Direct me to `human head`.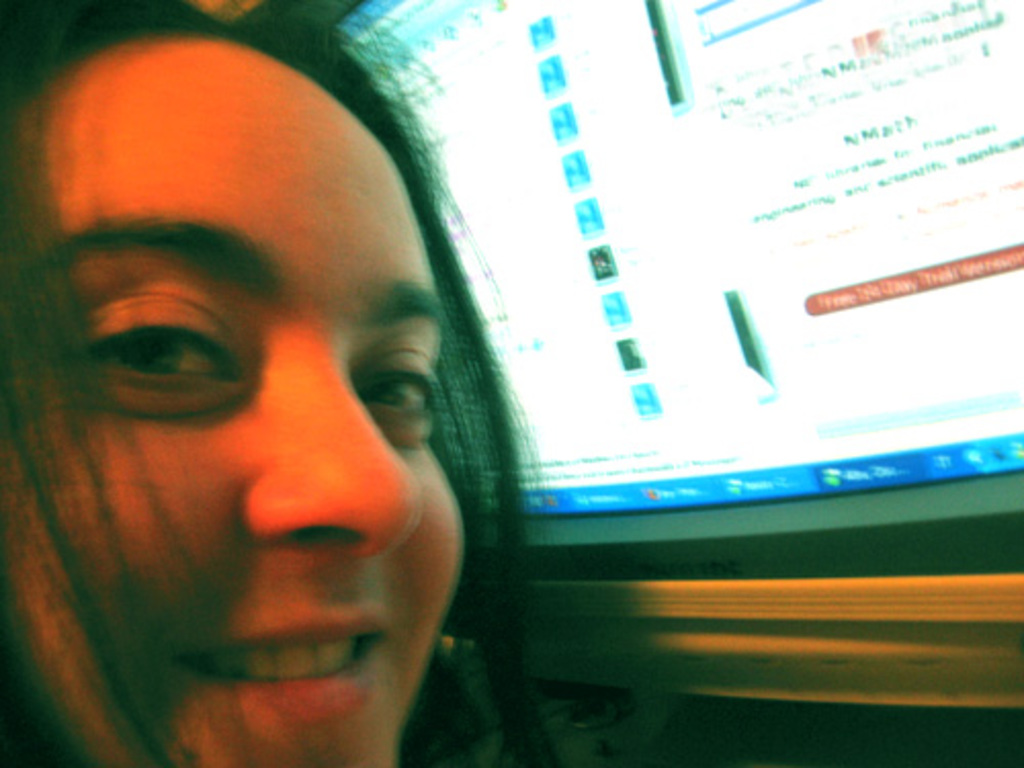
Direction: 29, 25, 473, 752.
